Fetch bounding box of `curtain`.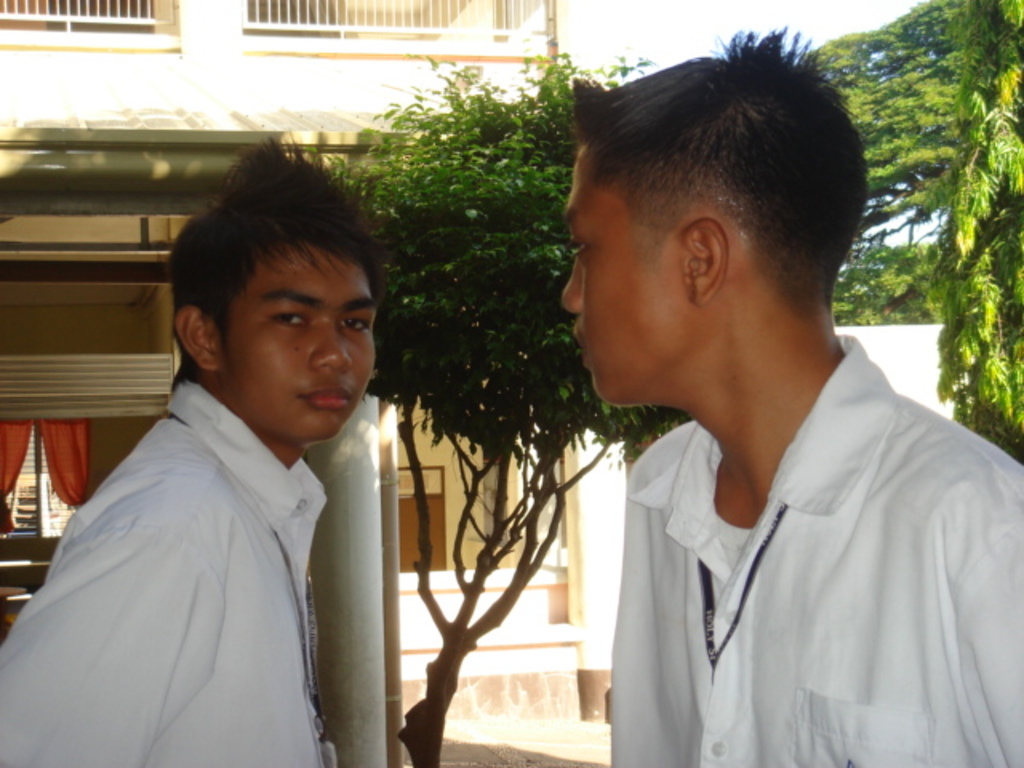
Bbox: (x1=40, y1=421, x2=88, y2=510).
